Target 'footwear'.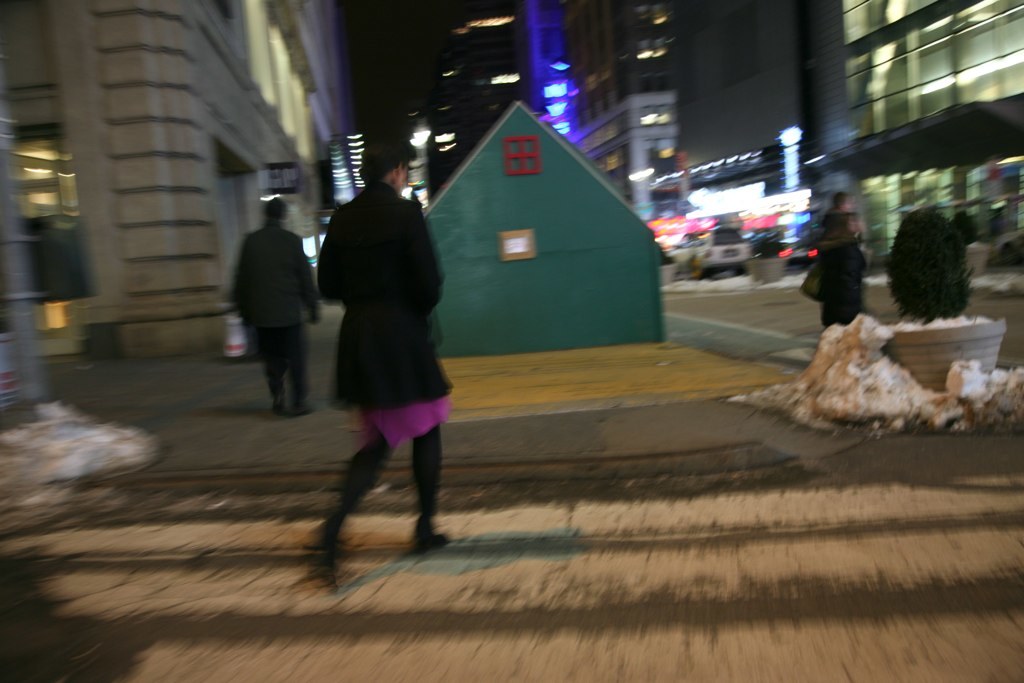
Target region: 269, 394, 285, 415.
